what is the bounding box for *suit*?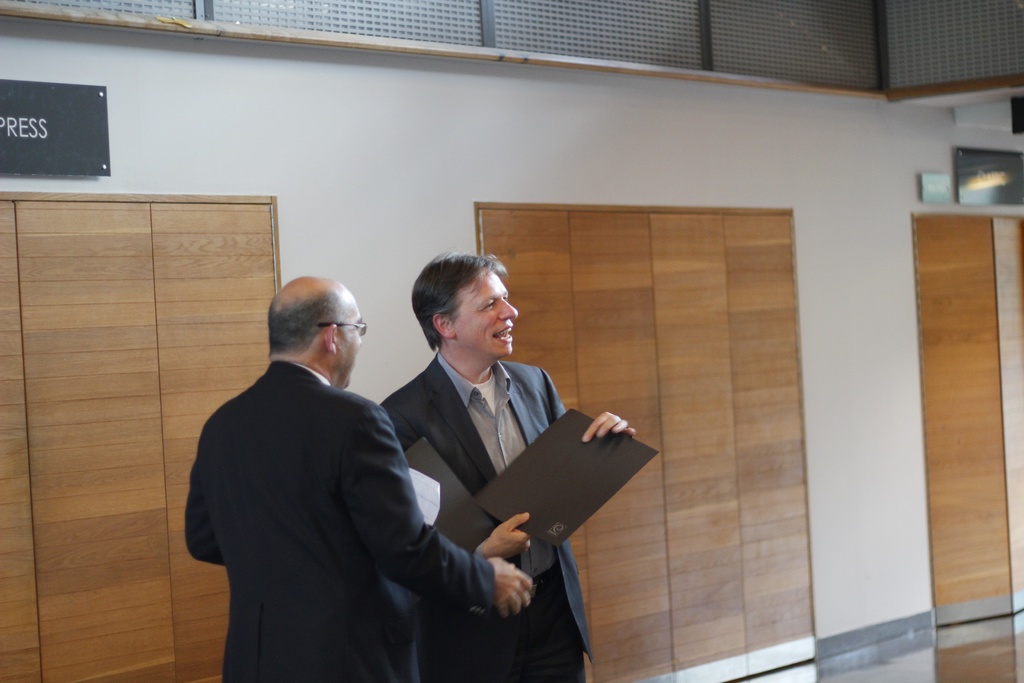
region(378, 347, 595, 682).
